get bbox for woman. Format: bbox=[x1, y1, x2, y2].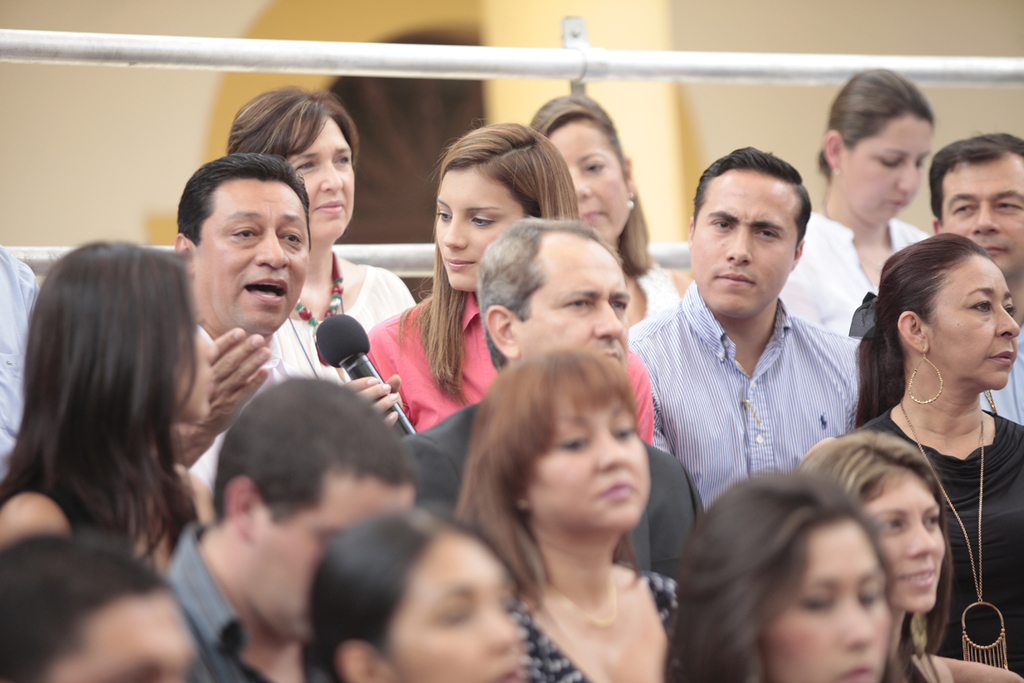
bbox=[511, 89, 695, 342].
